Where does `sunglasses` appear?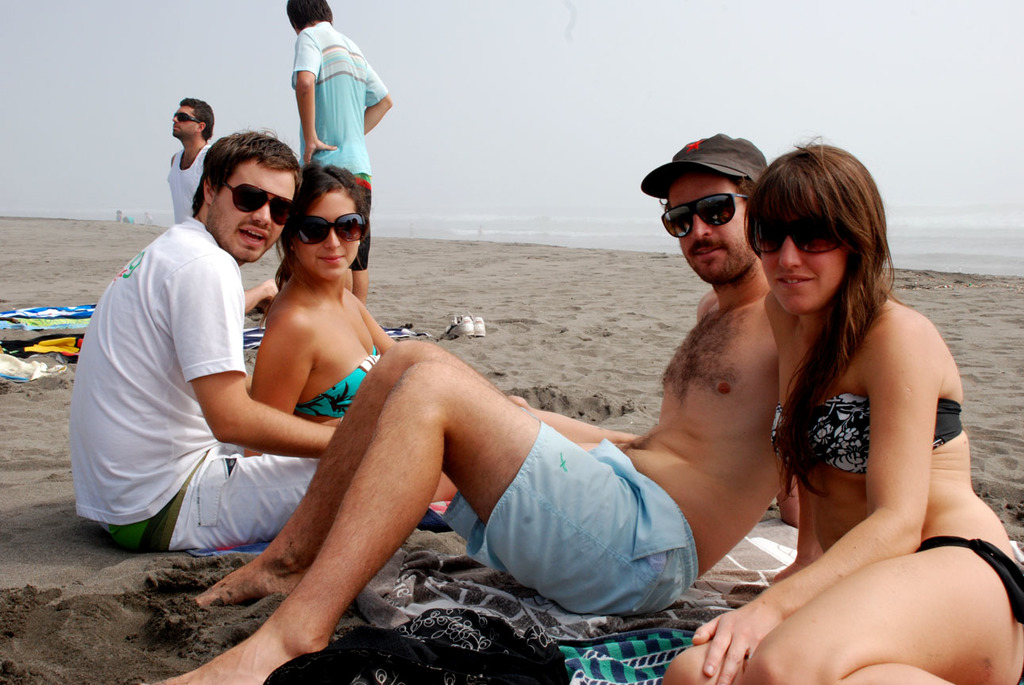
Appears at (left=658, top=192, right=746, bottom=239).
